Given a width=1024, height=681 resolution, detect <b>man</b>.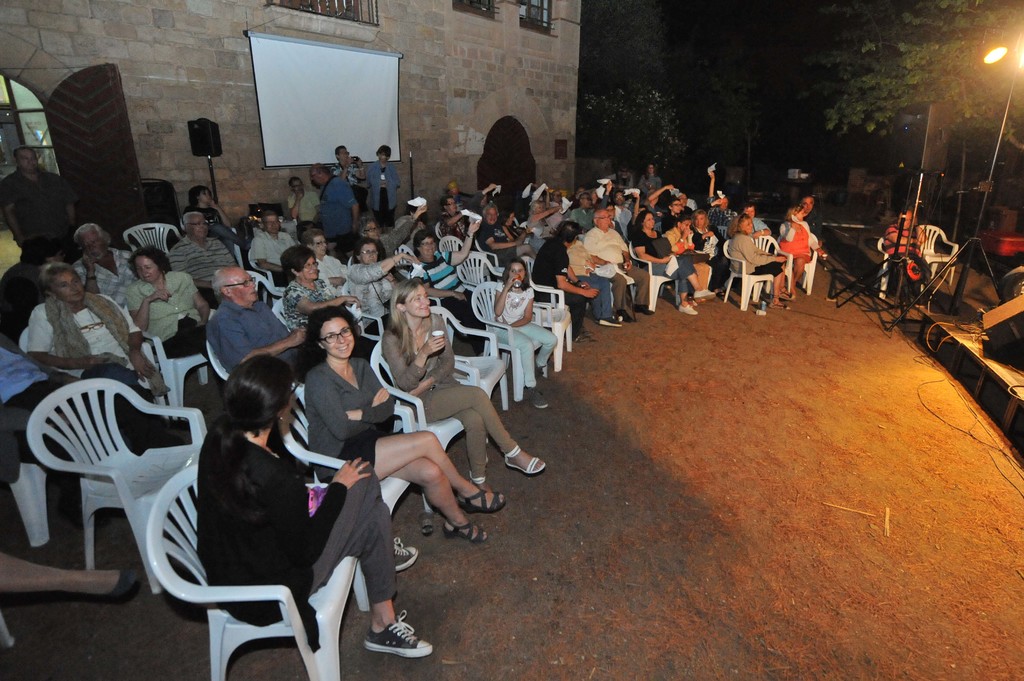
[289,176,321,230].
